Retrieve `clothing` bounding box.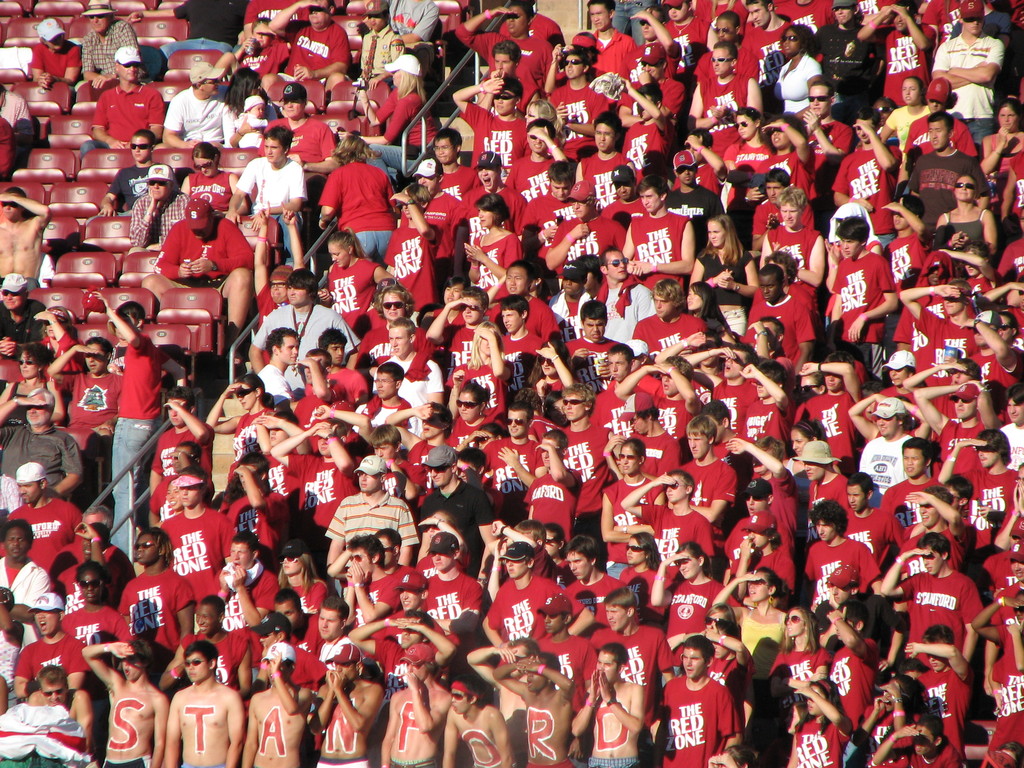
Bounding box: {"x1": 933, "y1": 417, "x2": 977, "y2": 468}.
